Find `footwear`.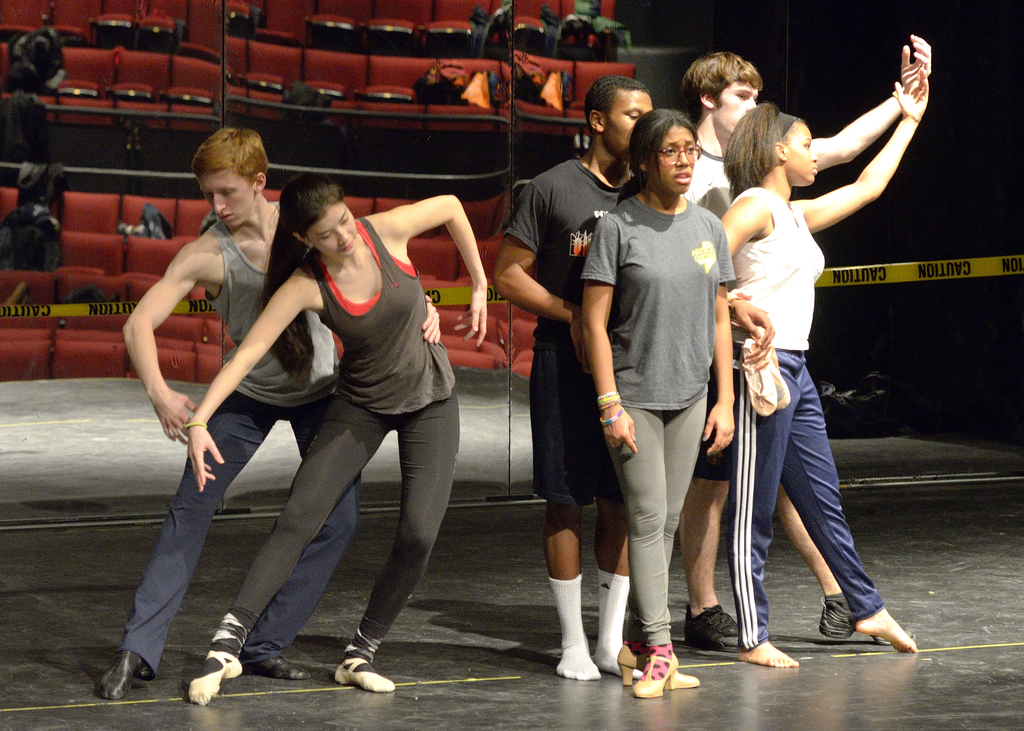
rect(815, 592, 915, 650).
